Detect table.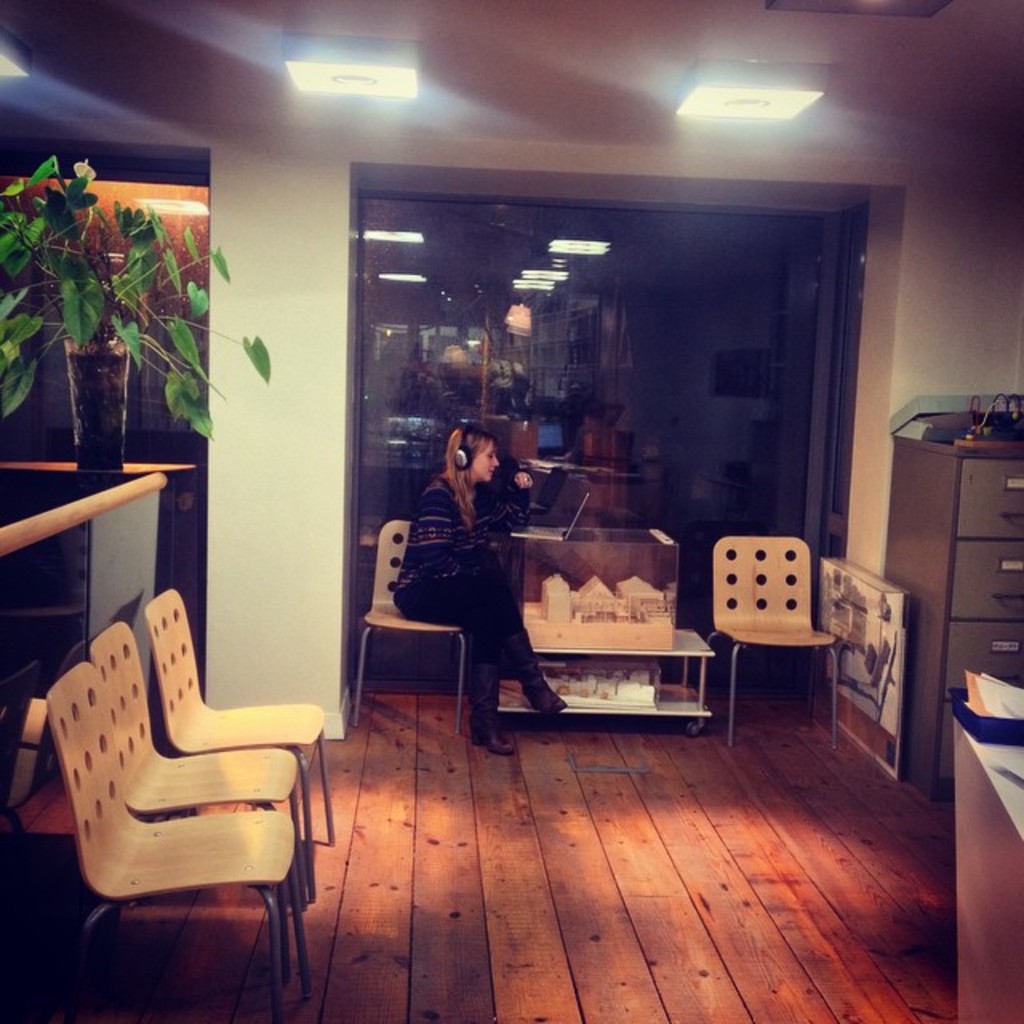
Detected at bbox=[498, 629, 712, 739].
